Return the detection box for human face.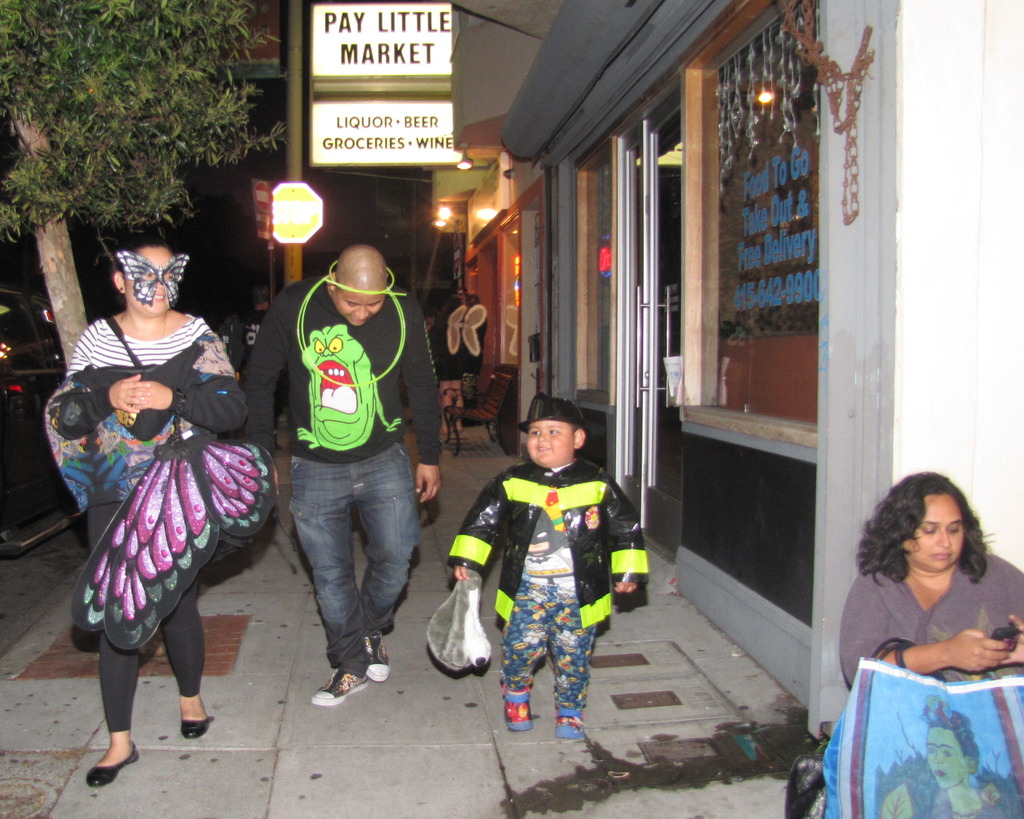
x1=328 y1=287 x2=382 y2=328.
